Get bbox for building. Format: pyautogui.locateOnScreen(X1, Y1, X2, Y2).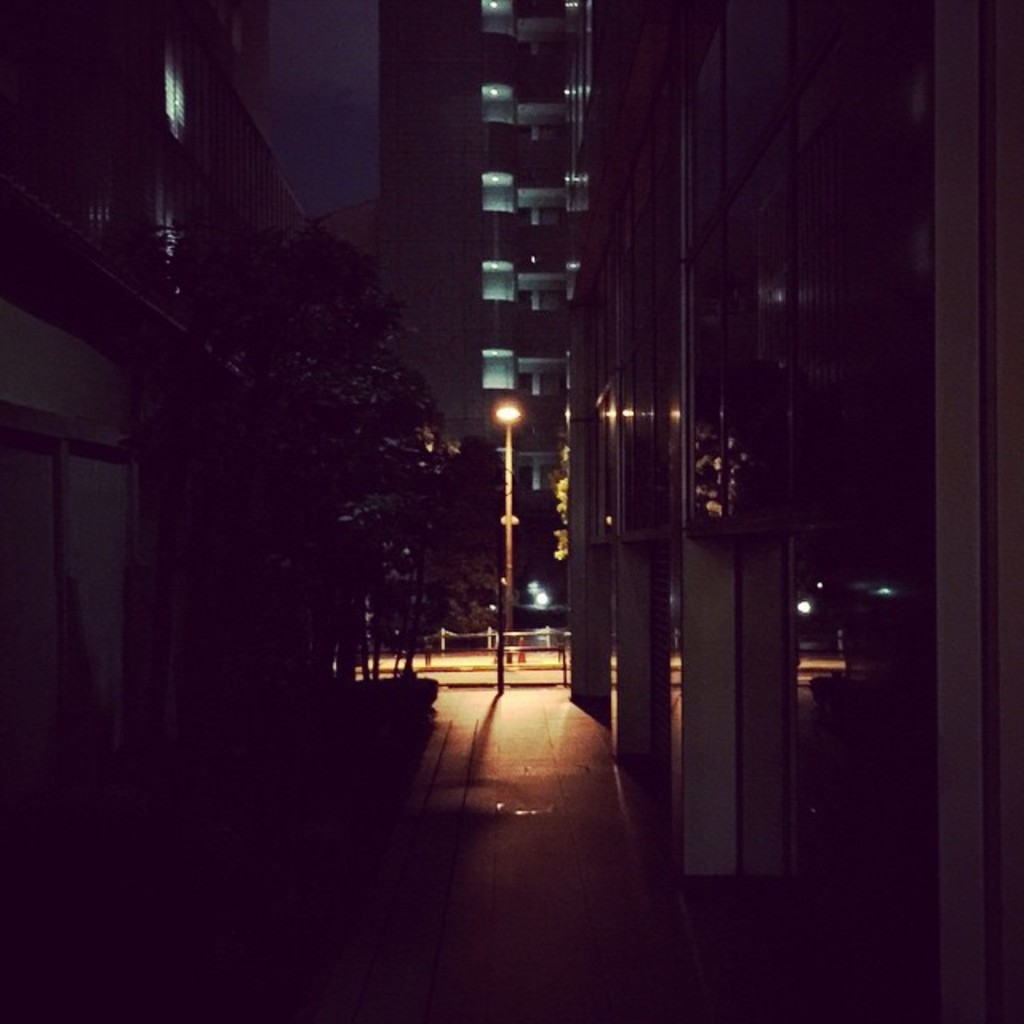
pyautogui.locateOnScreen(0, 0, 238, 800).
